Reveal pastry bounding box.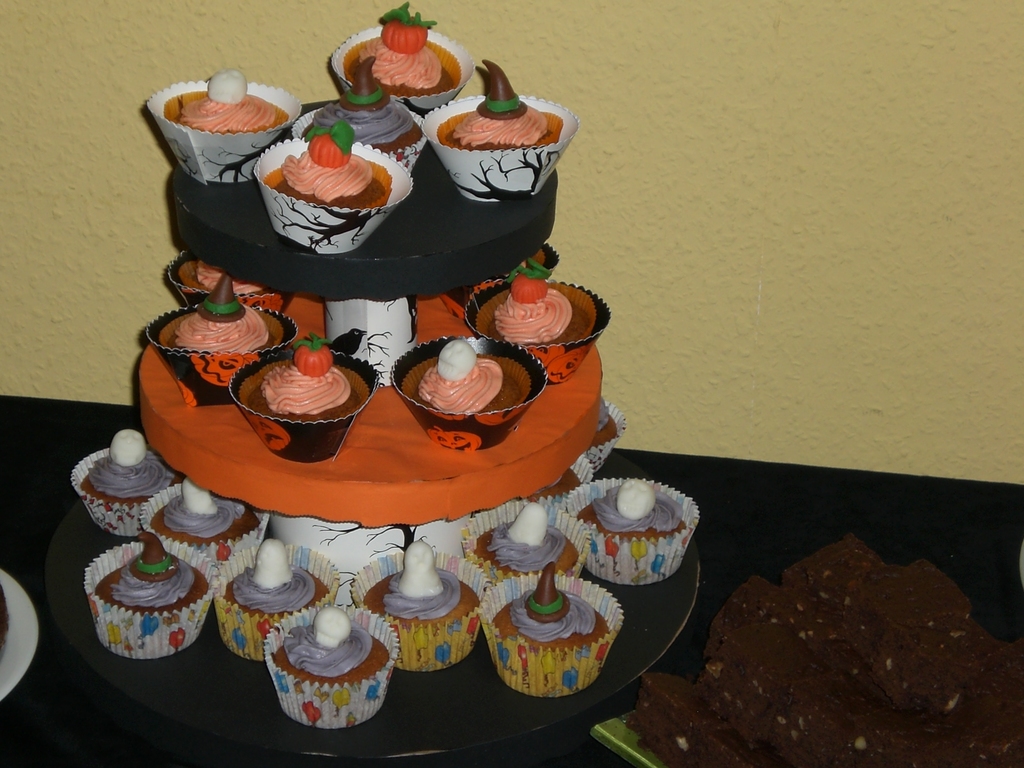
Revealed: 440:59:561:196.
